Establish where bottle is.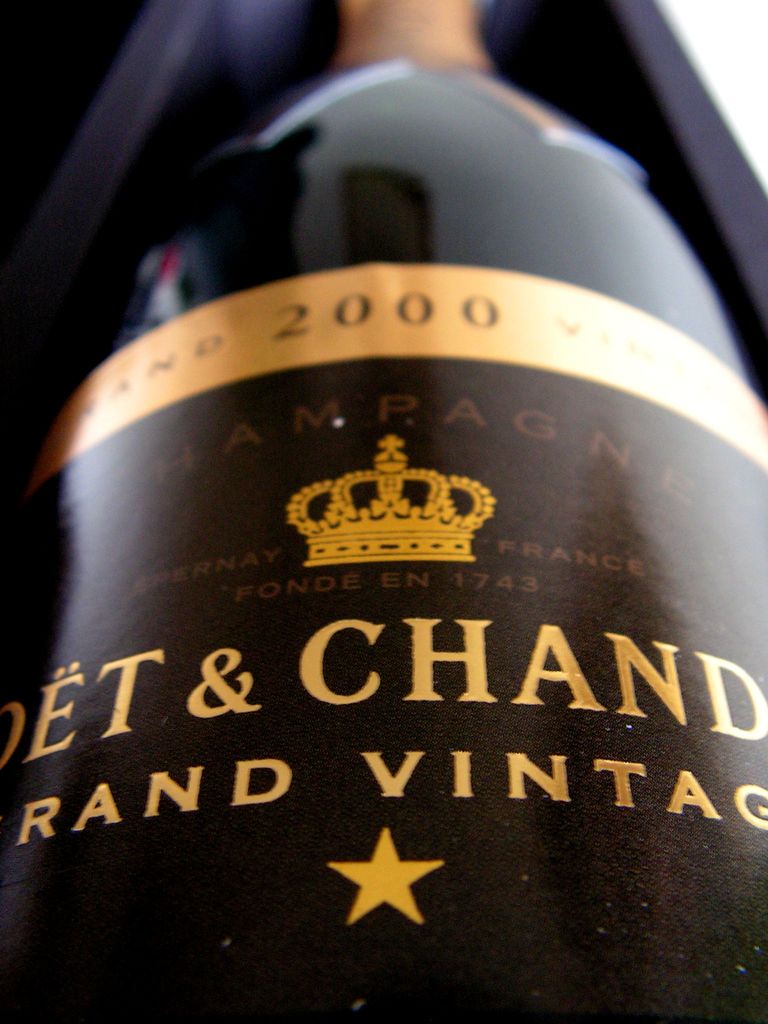
Established at [0,0,767,1023].
